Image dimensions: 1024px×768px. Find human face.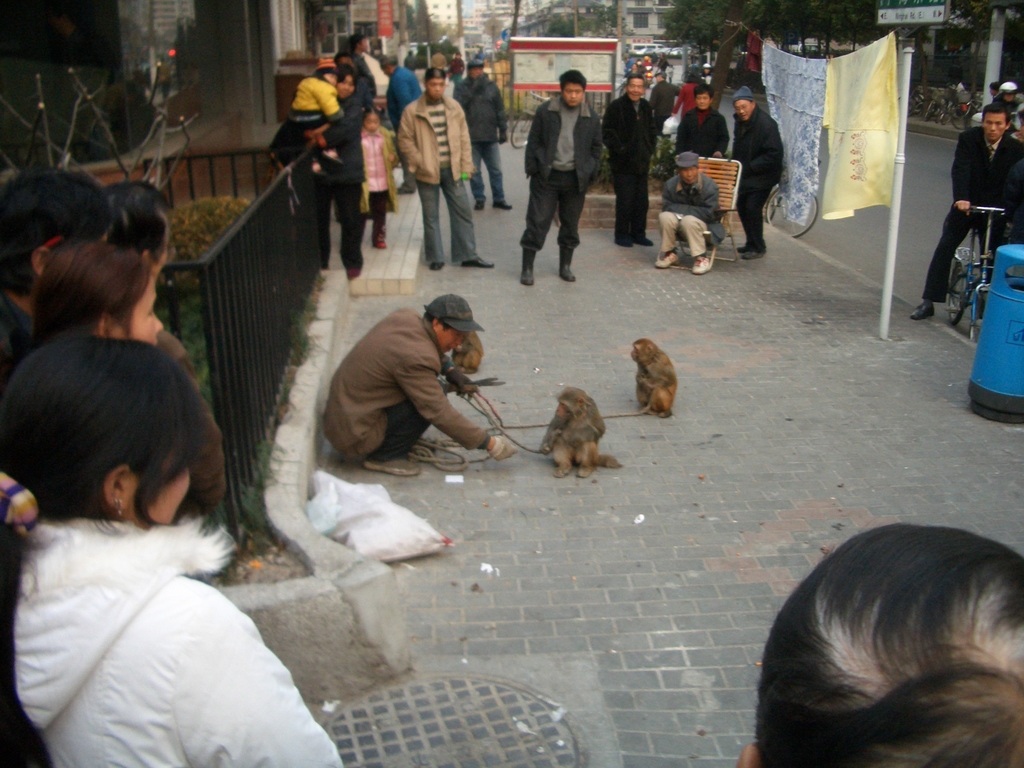
crop(628, 77, 642, 104).
